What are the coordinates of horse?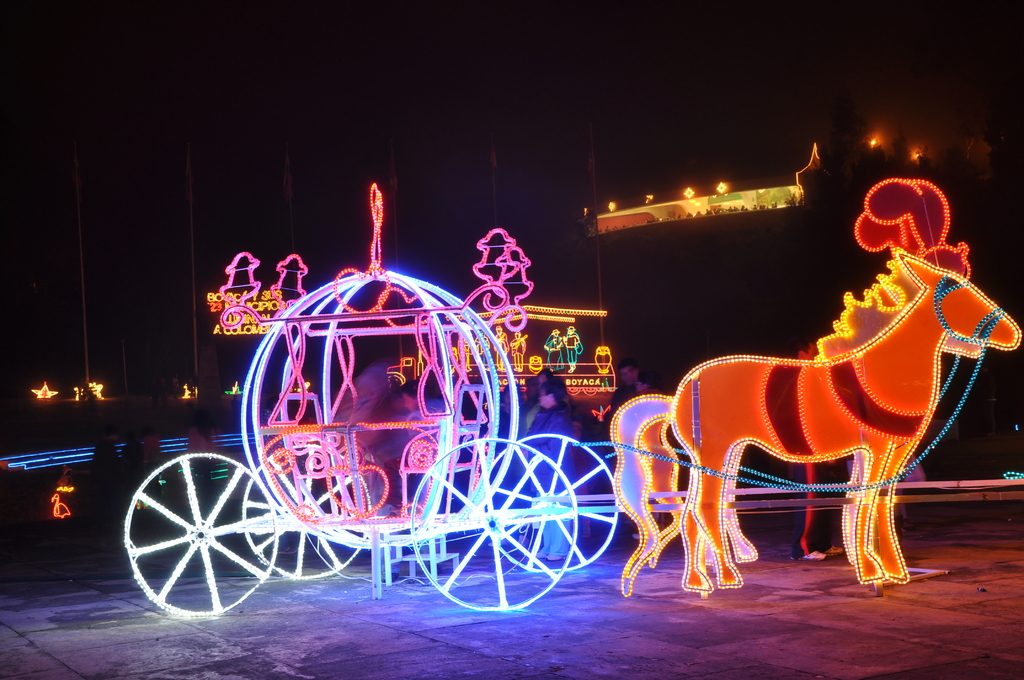
(left=610, top=253, right=1023, bottom=597).
